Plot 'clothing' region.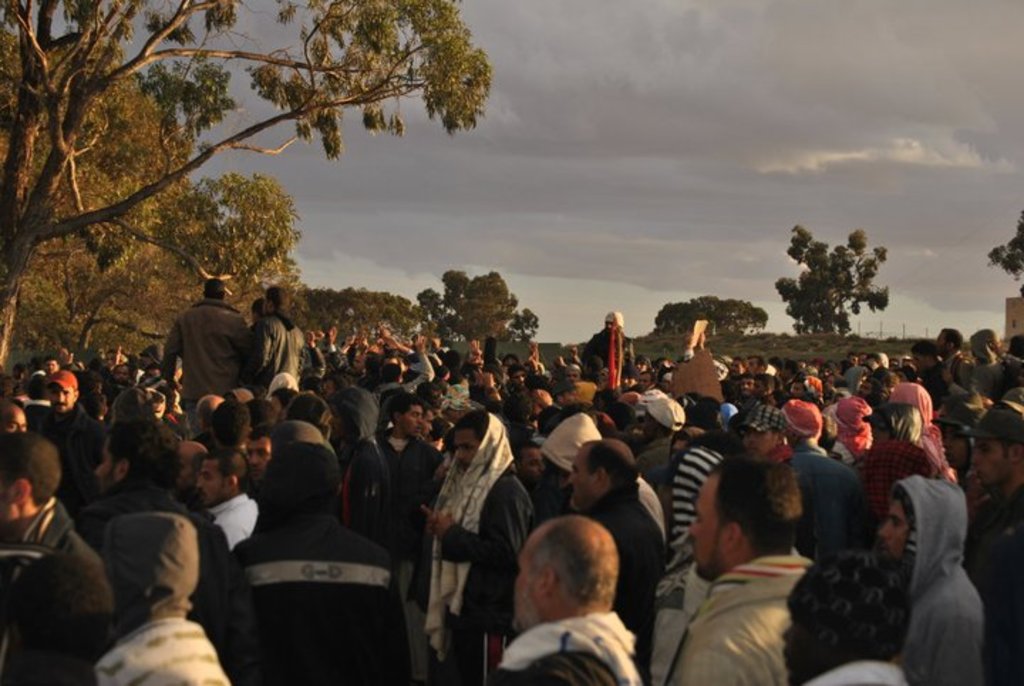
Plotted at [71,619,246,685].
